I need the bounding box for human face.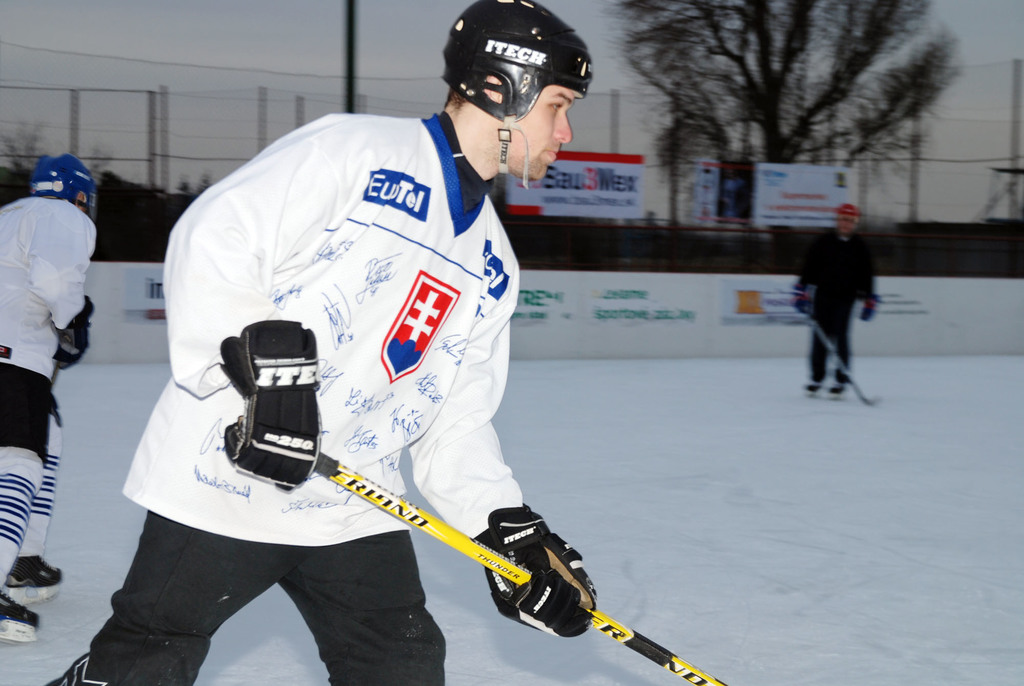
Here it is: Rect(496, 86, 573, 175).
